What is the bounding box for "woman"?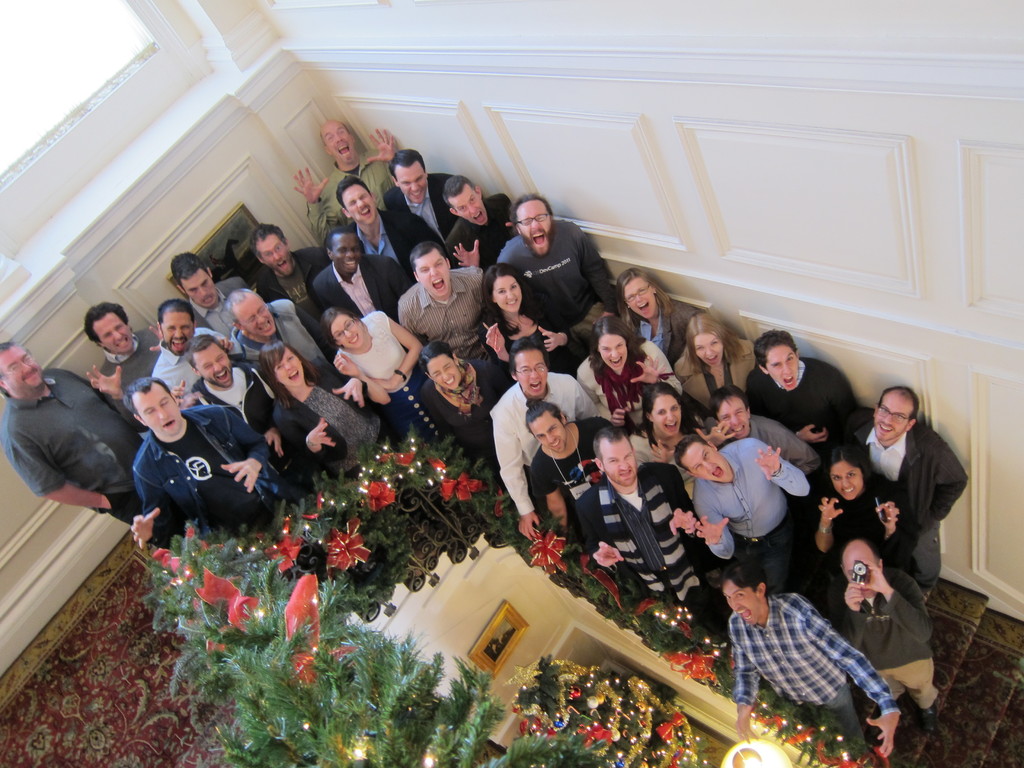
left=325, top=307, right=459, bottom=447.
